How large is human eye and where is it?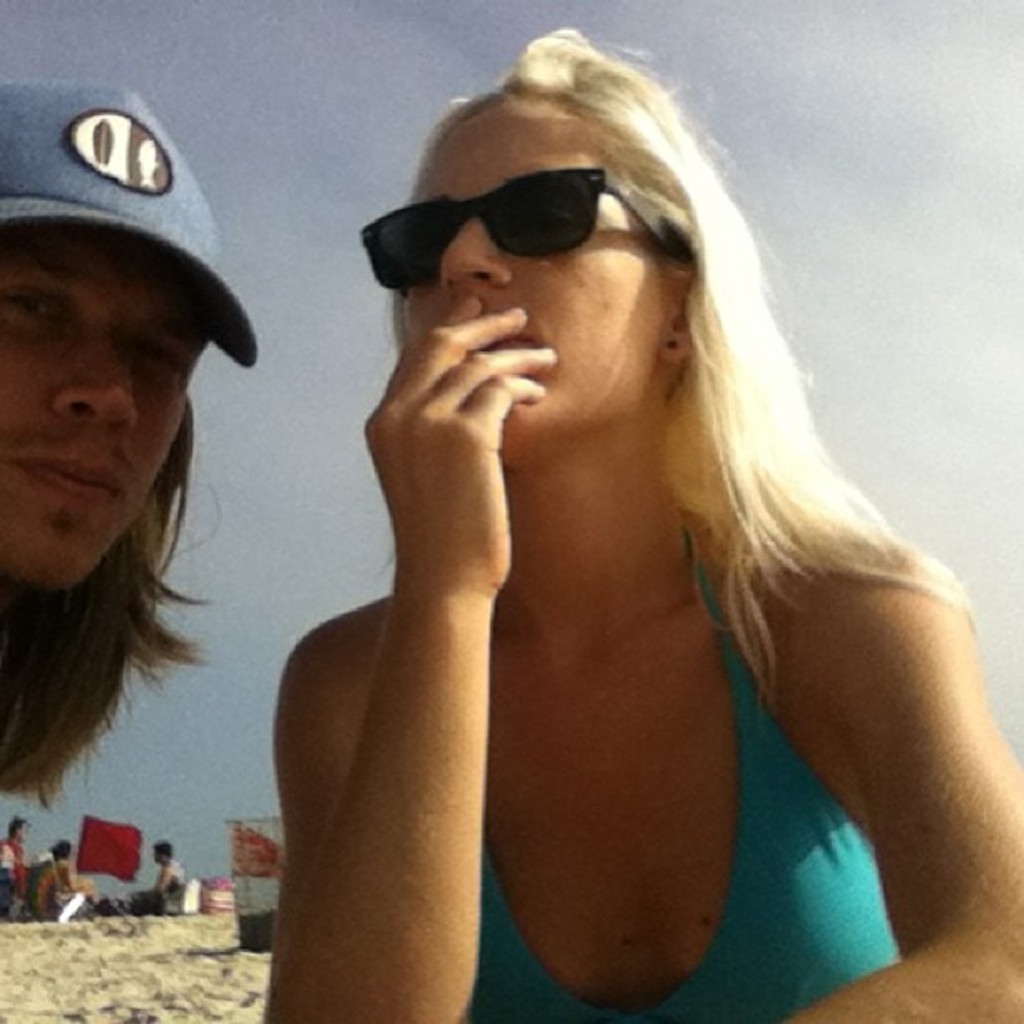
Bounding box: x1=0, y1=278, x2=69, y2=343.
